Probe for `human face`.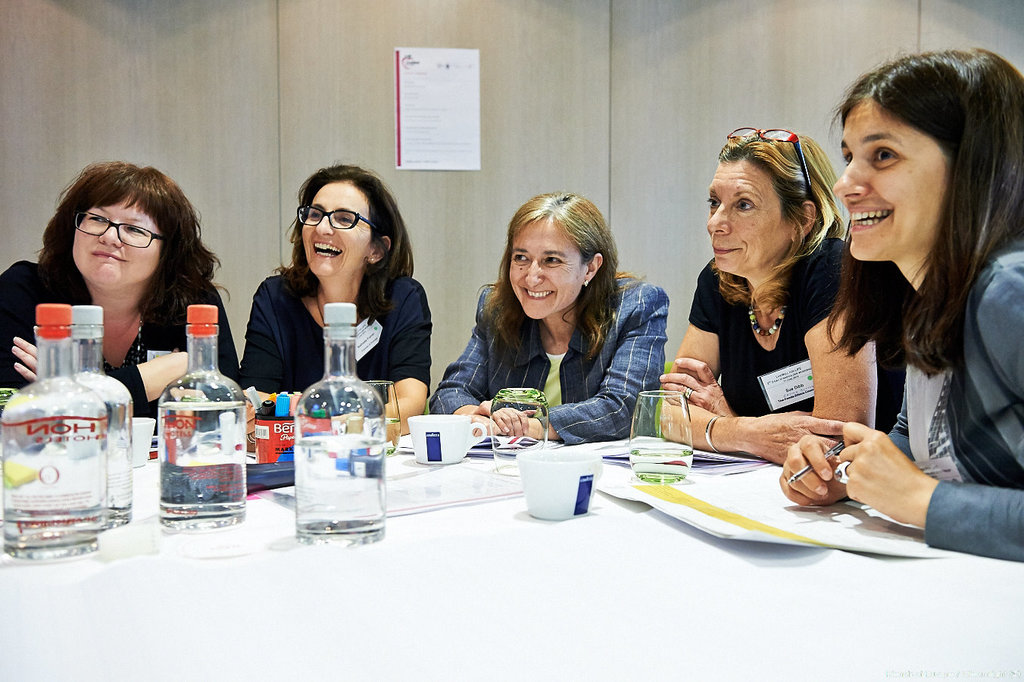
Probe result: bbox=[302, 180, 372, 272].
